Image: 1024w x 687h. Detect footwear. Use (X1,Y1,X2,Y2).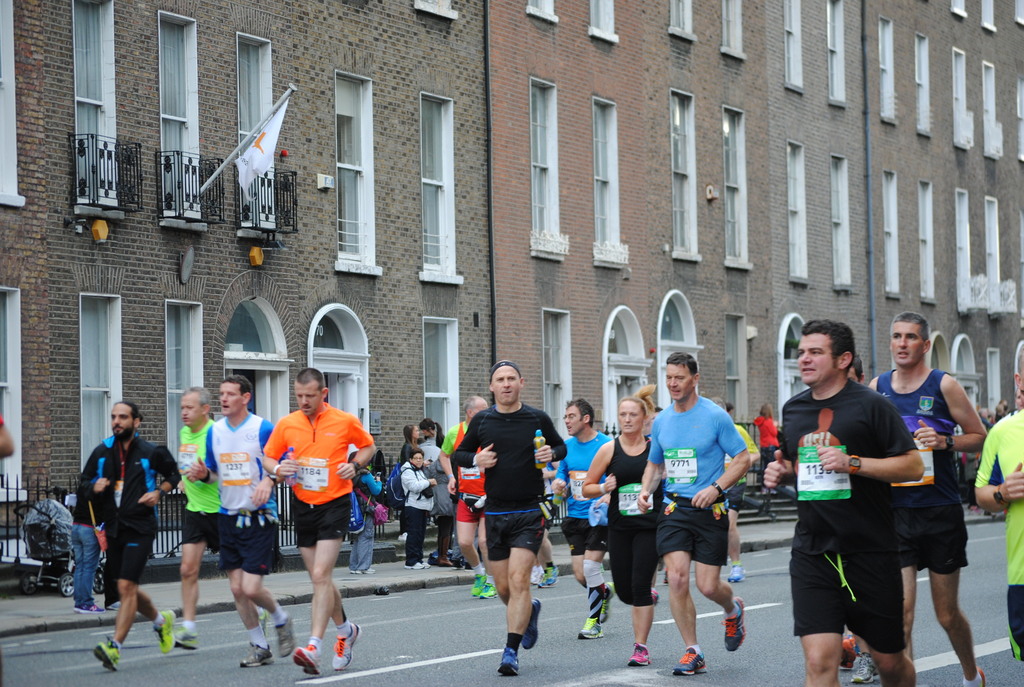
(715,593,748,653).
